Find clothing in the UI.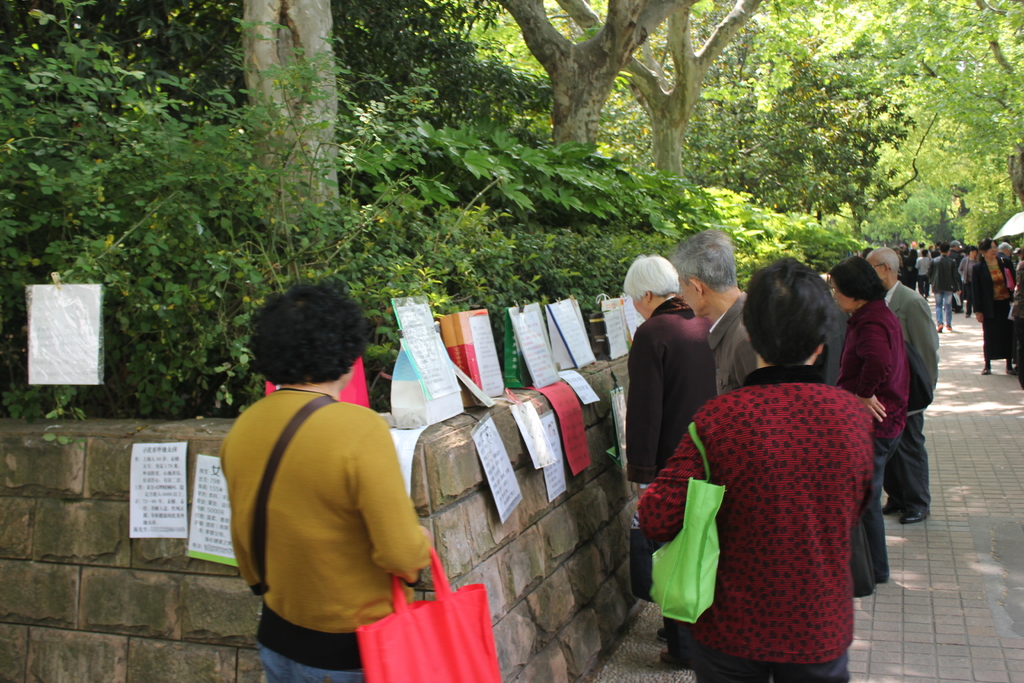
UI element at 836, 300, 908, 598.
